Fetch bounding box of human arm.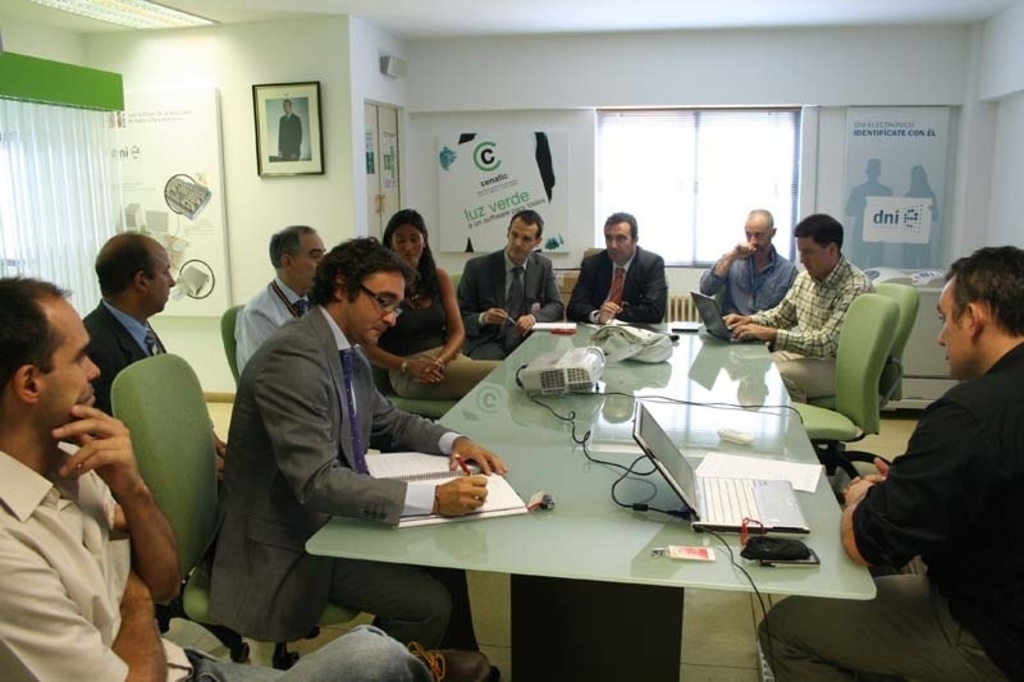
Bbox: box=[229, 306, 282, 371].
